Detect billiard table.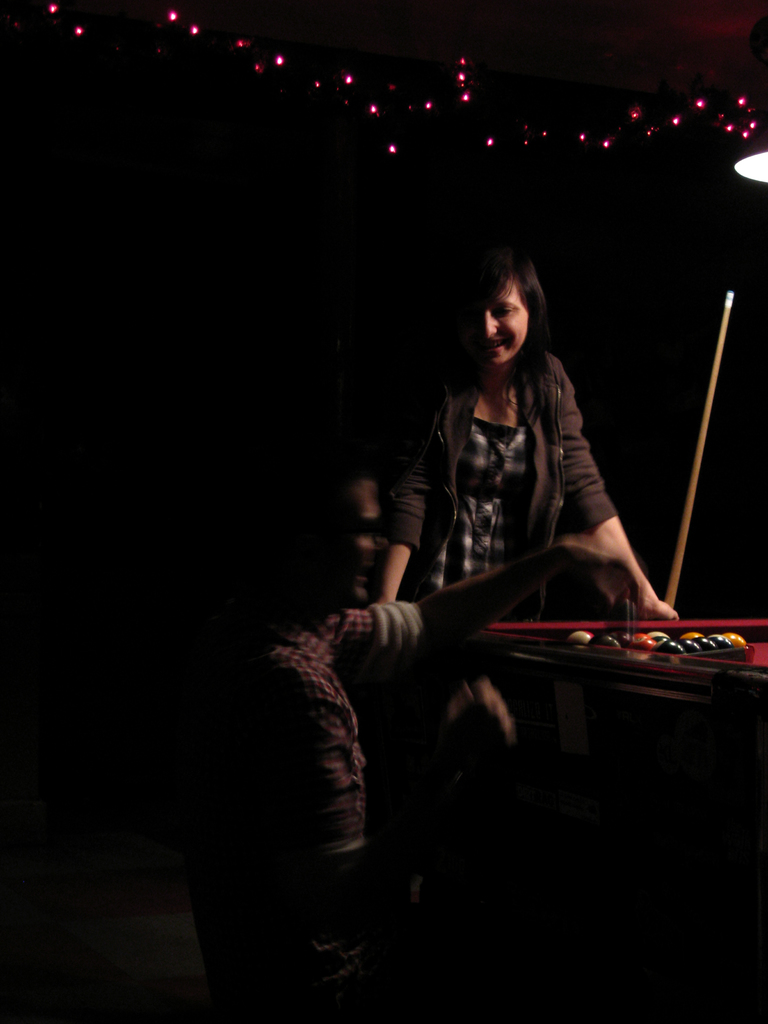
Detected at {"x1": 465, "y1": 616, "x2": 767, "y2": 867}.
